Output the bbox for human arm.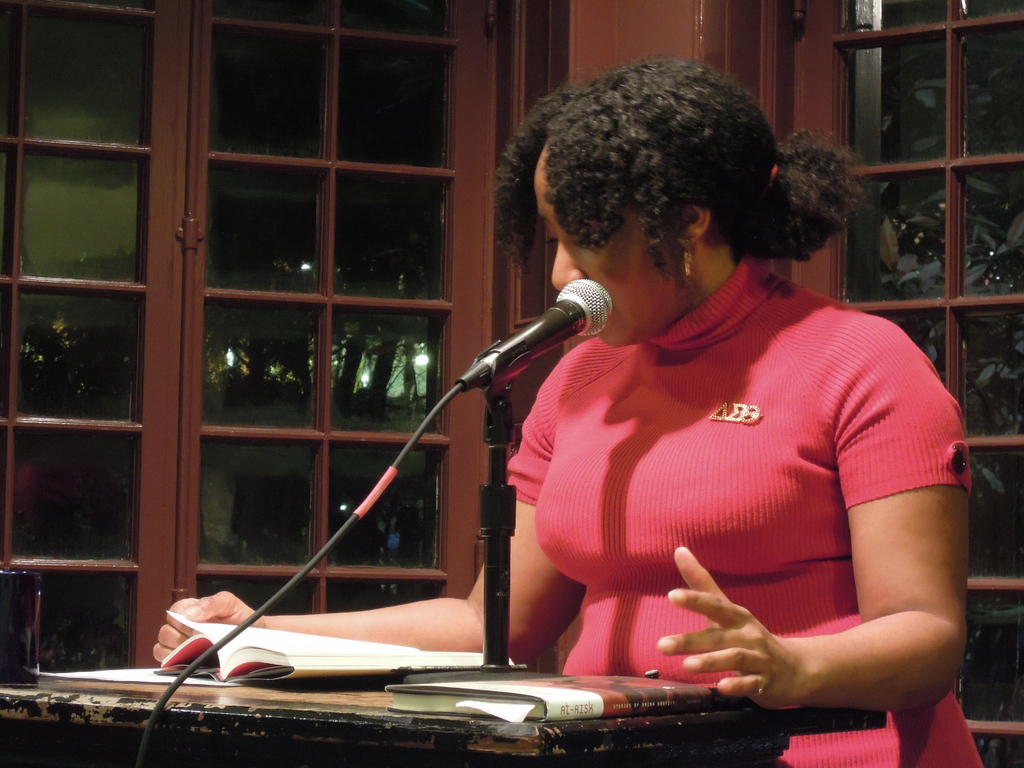
left=150, top=348, right=586, bottom=668.
